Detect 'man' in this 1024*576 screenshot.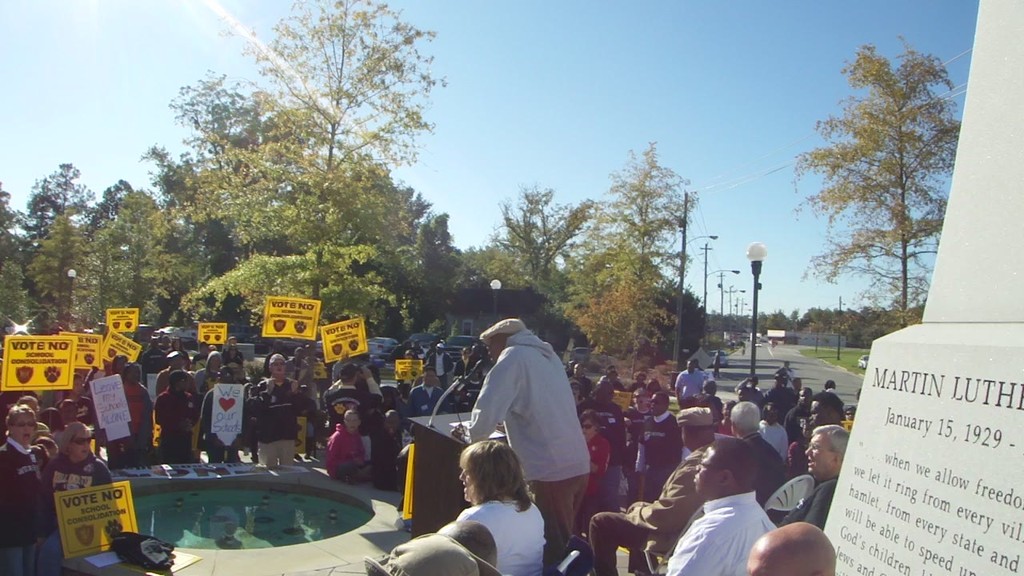
Detection: left=437, top=518, right=497, bottom=568.
